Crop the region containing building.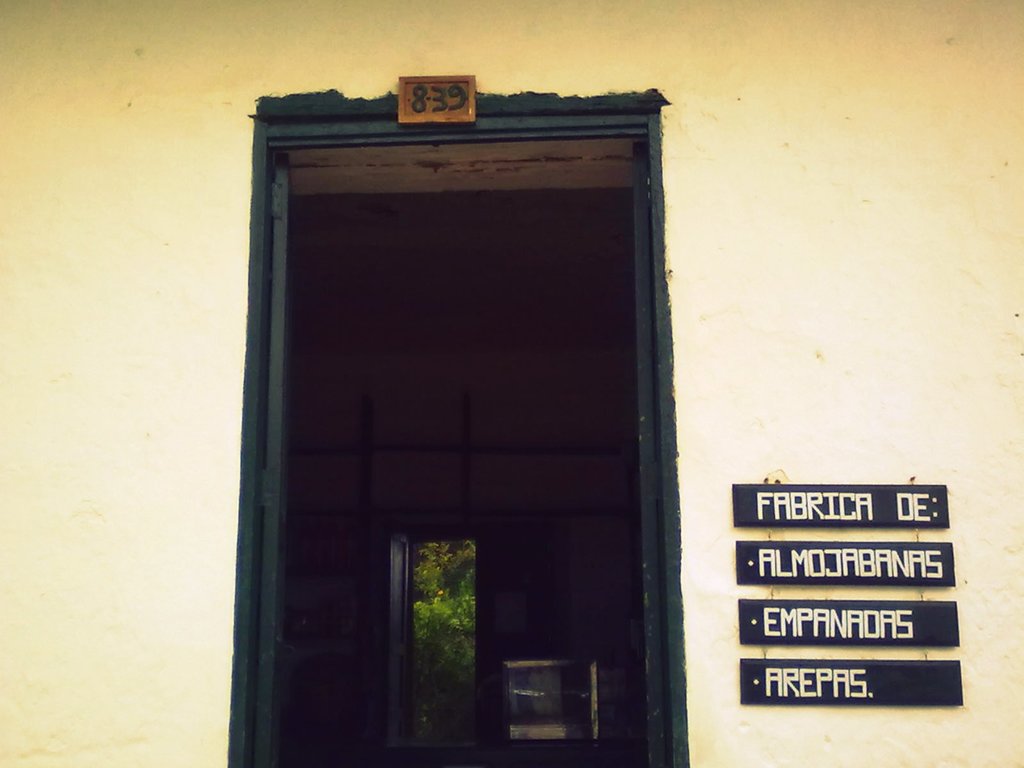
Crop region: l=0, t=0, r=1023, b=767.
